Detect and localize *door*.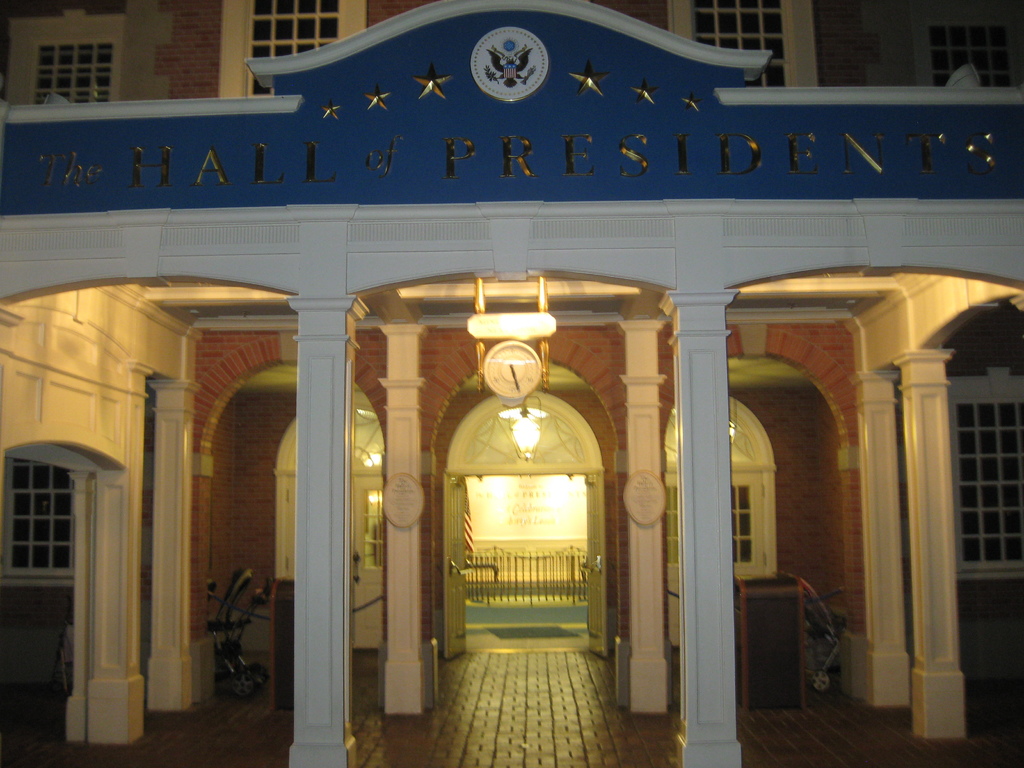
Localized at [left=444, top=474, right=466, bottom=659].
